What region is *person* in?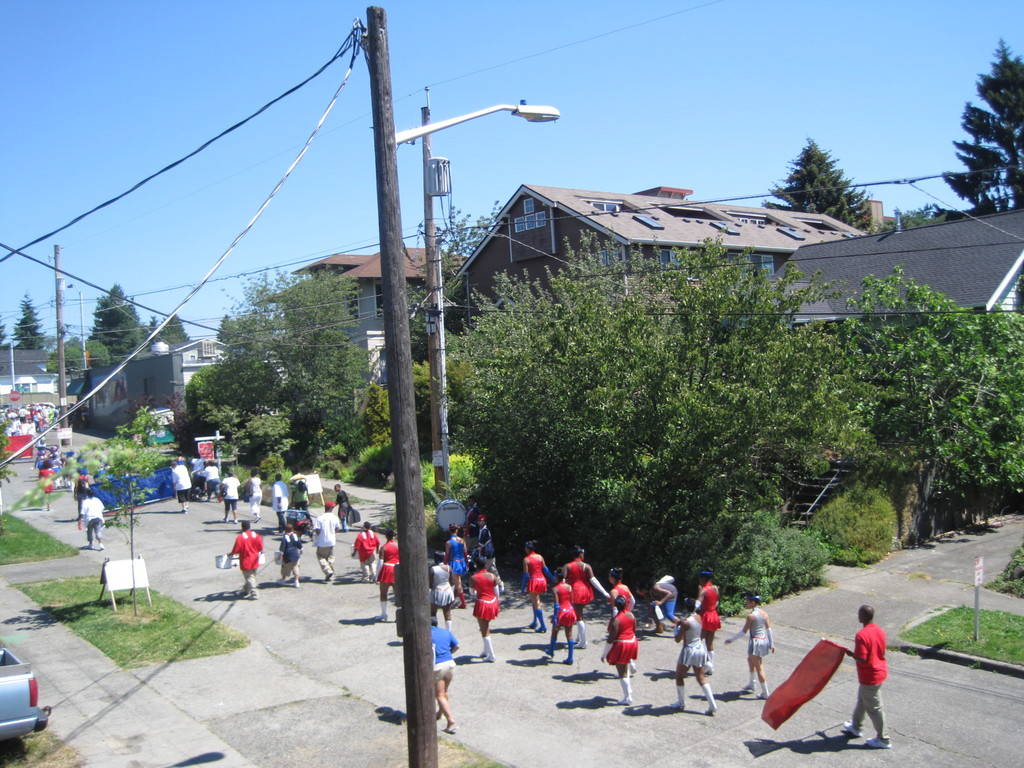
left=351, top=522, right=381, bottom=584.
